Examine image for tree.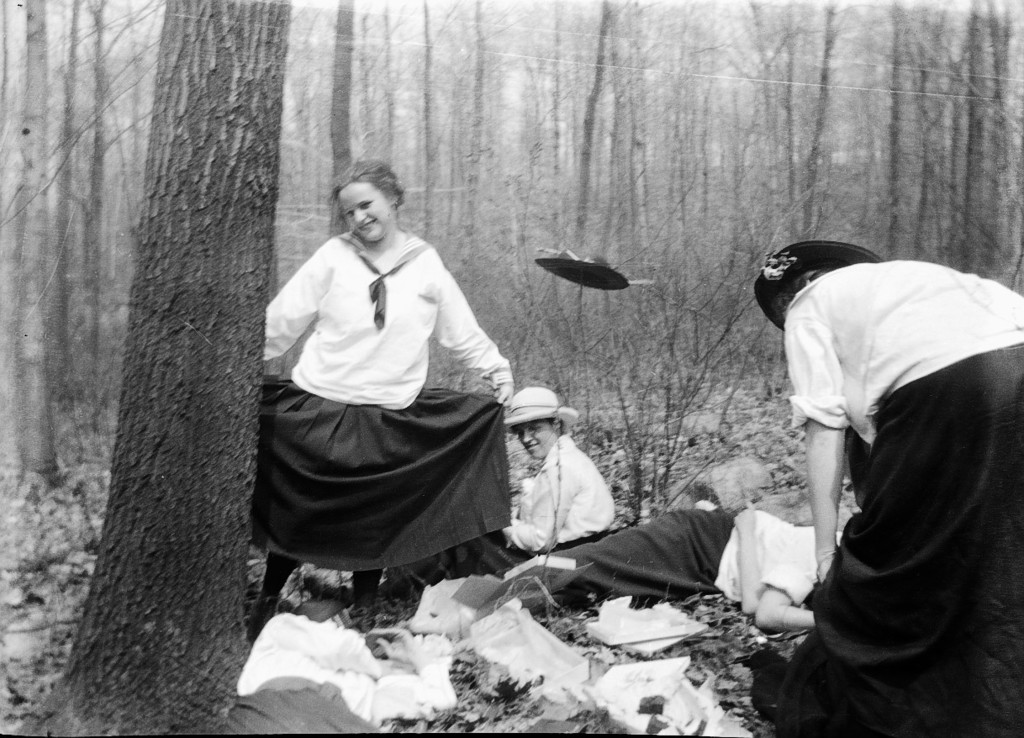
Examination result: <region>0, 0, 82, 484</region>.
